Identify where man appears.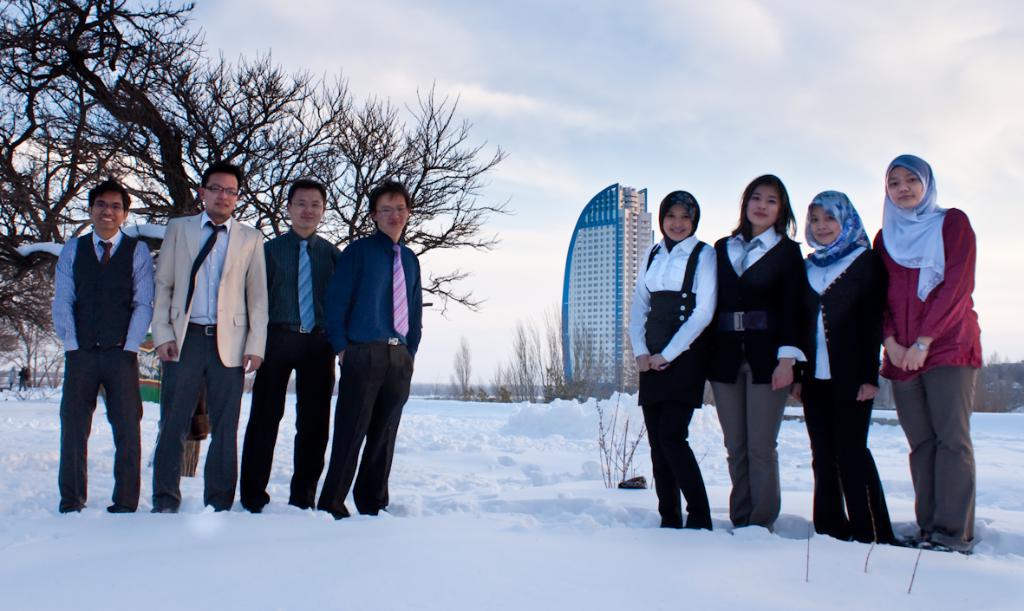
Appears at [left=55, top=182, right=152, bottom=514].
